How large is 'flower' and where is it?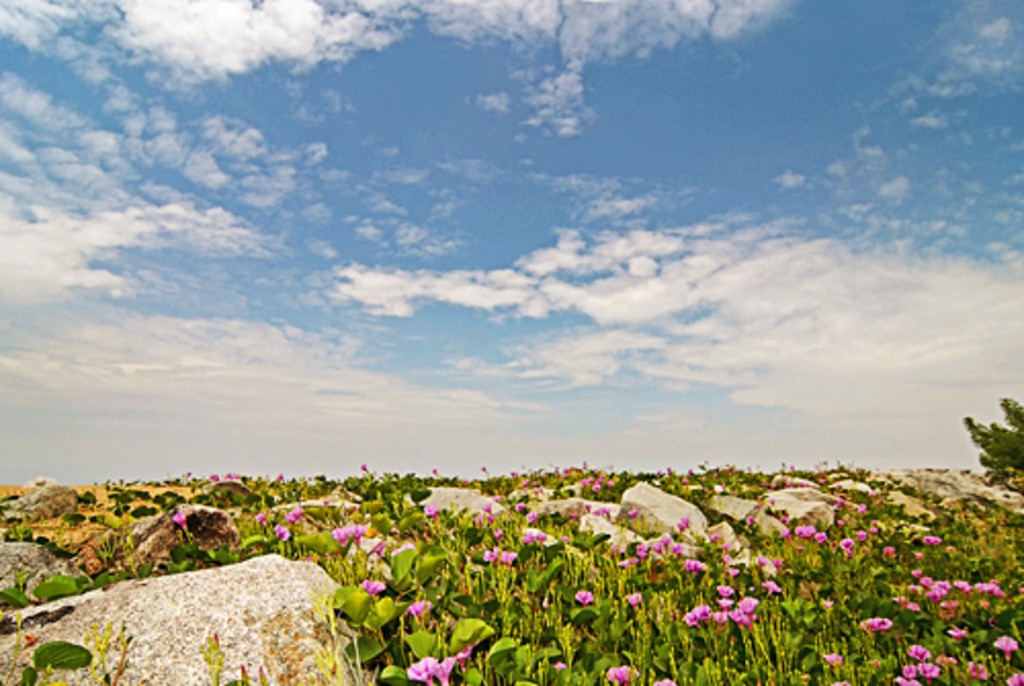
Bounding box: {"left": 881, "top": 541, "right": 901, "bottom": 559}.
